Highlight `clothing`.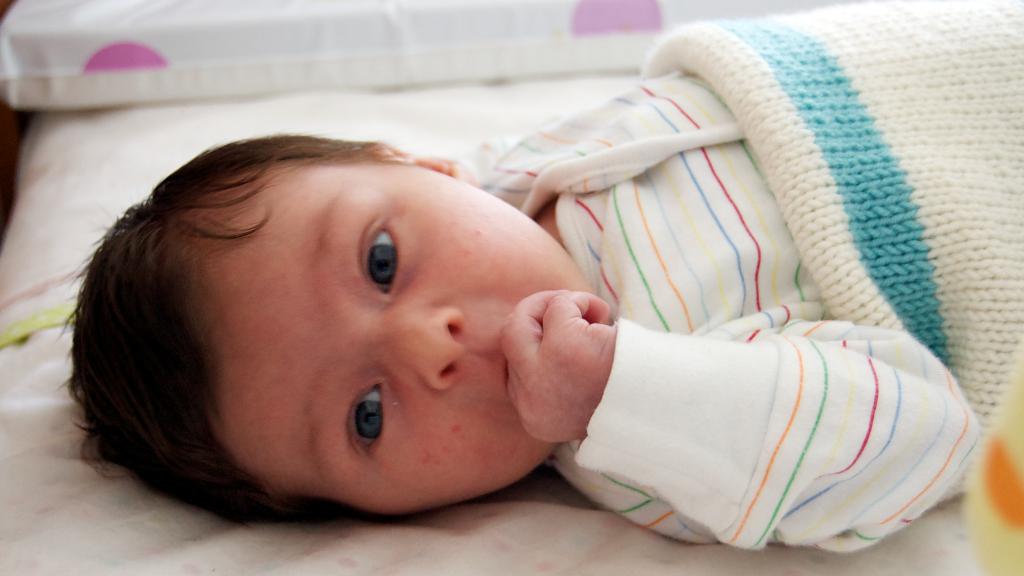
Highlighted region: 456:68:982:553.
